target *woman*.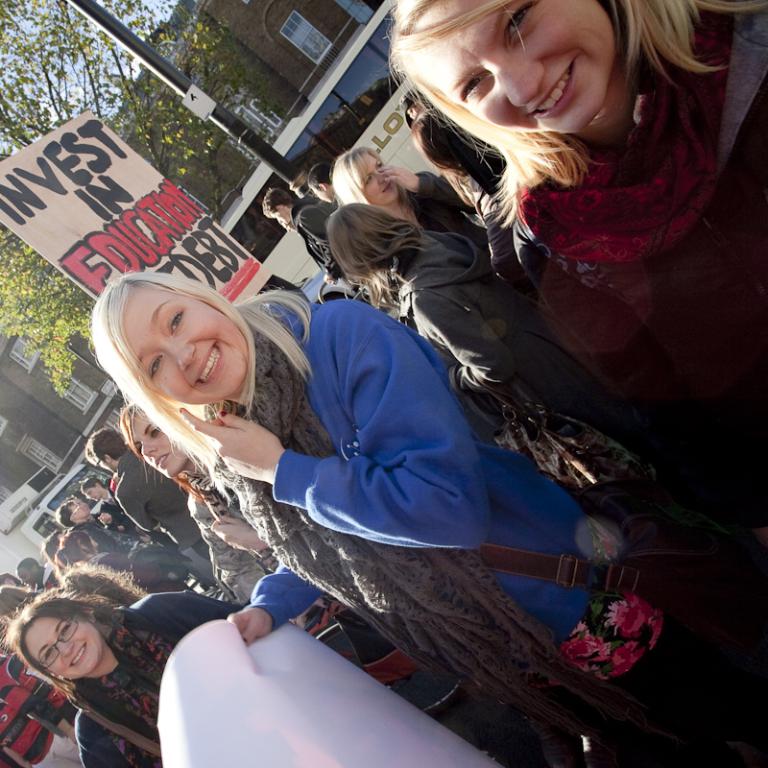
Target region: 0,589,250,767.
